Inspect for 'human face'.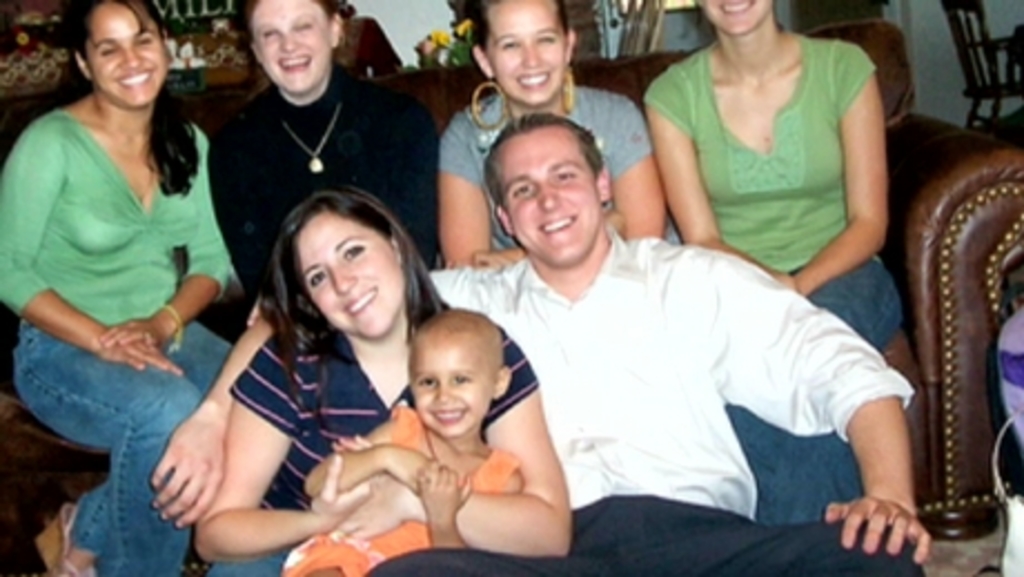
Inspection: x1=254 y1=0 x2=336 y2=94.
